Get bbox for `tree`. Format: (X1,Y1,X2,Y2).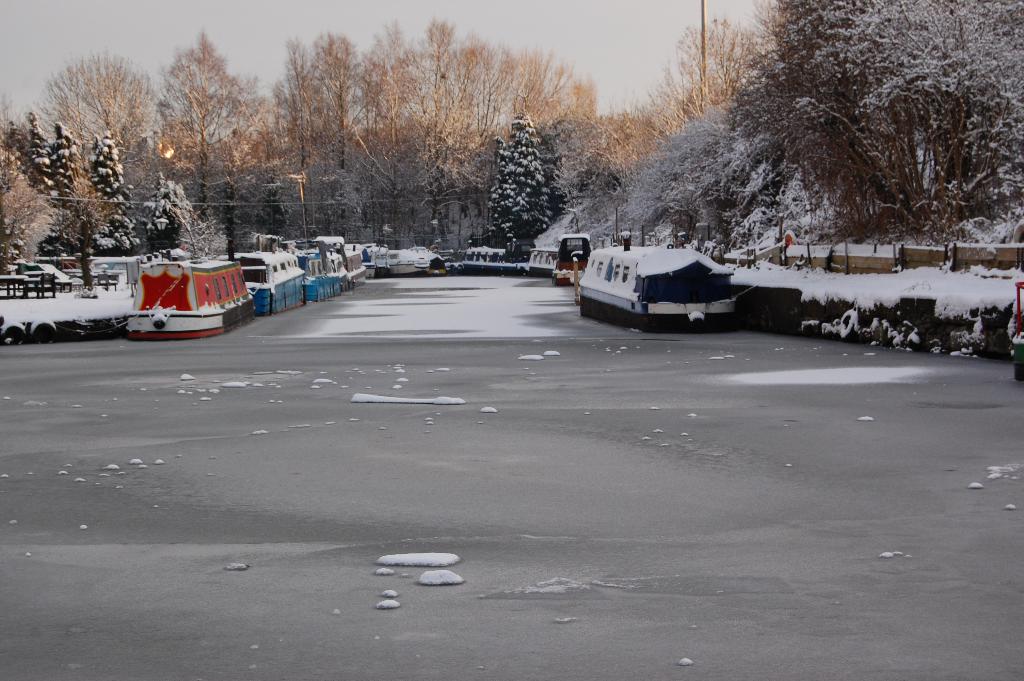
(218,112,286,251).
